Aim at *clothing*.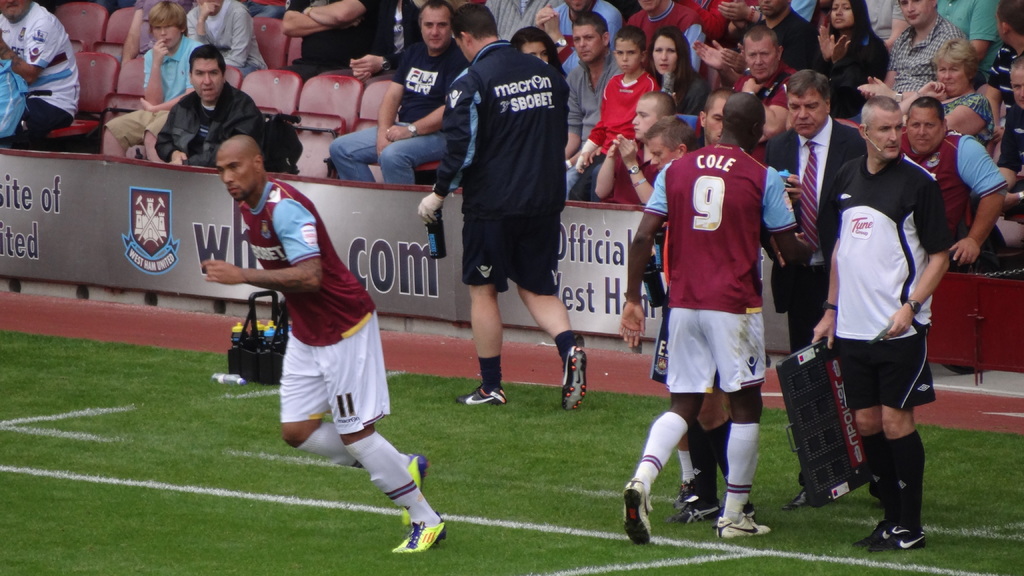
Aimed at bbox(182, 1, 266, 62).
